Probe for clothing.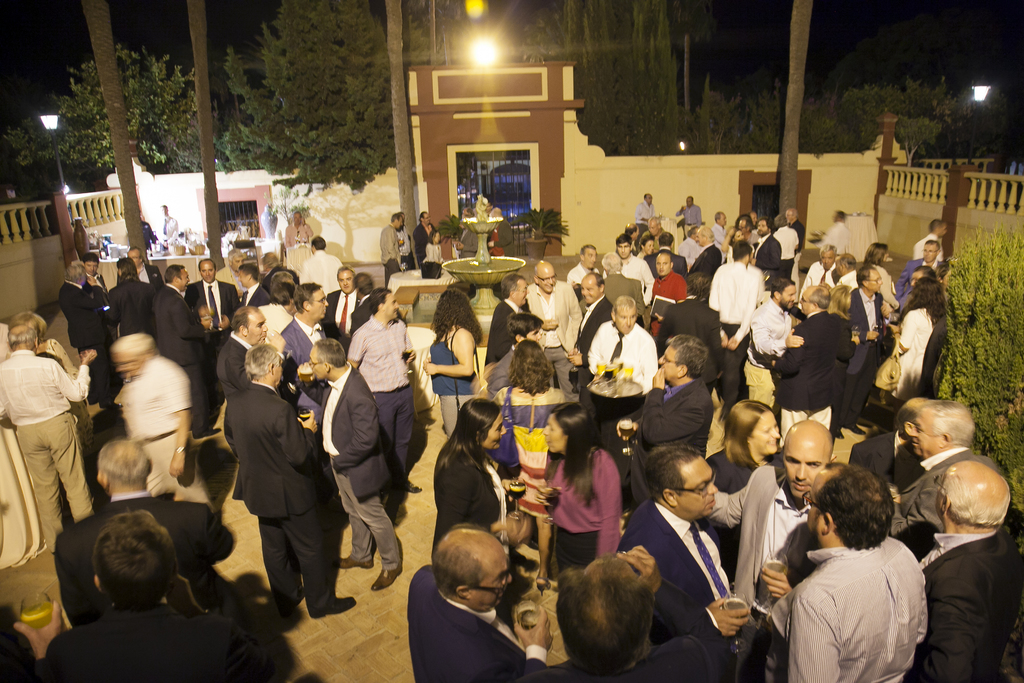
Probe result: bbox(765, 219, 801, 276).
